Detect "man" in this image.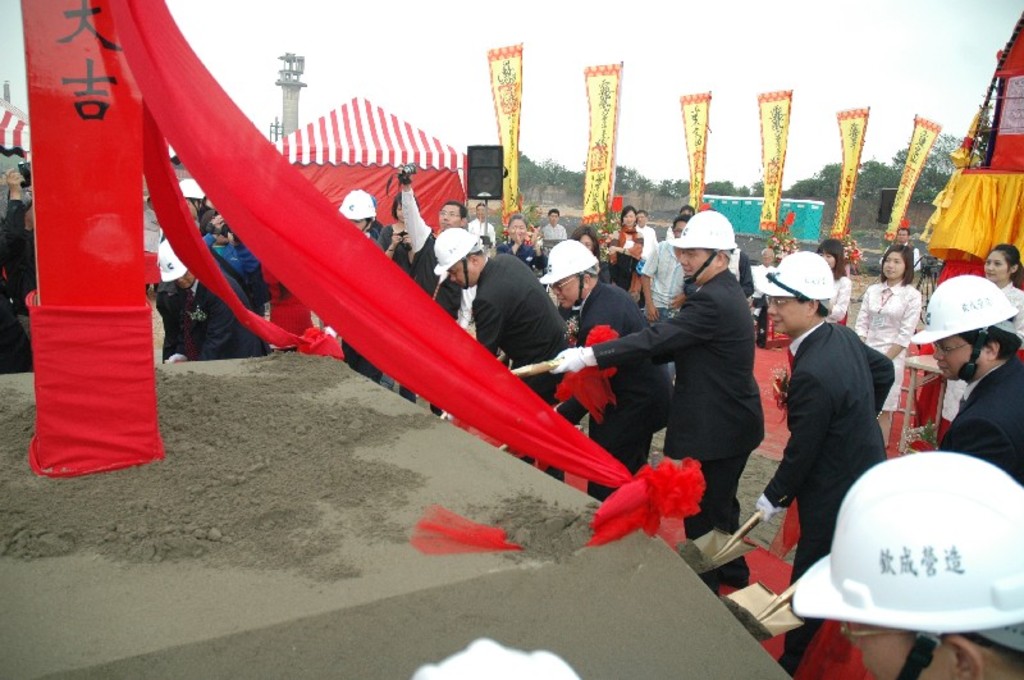
Detection: detection(643, 219, 686, 369).
